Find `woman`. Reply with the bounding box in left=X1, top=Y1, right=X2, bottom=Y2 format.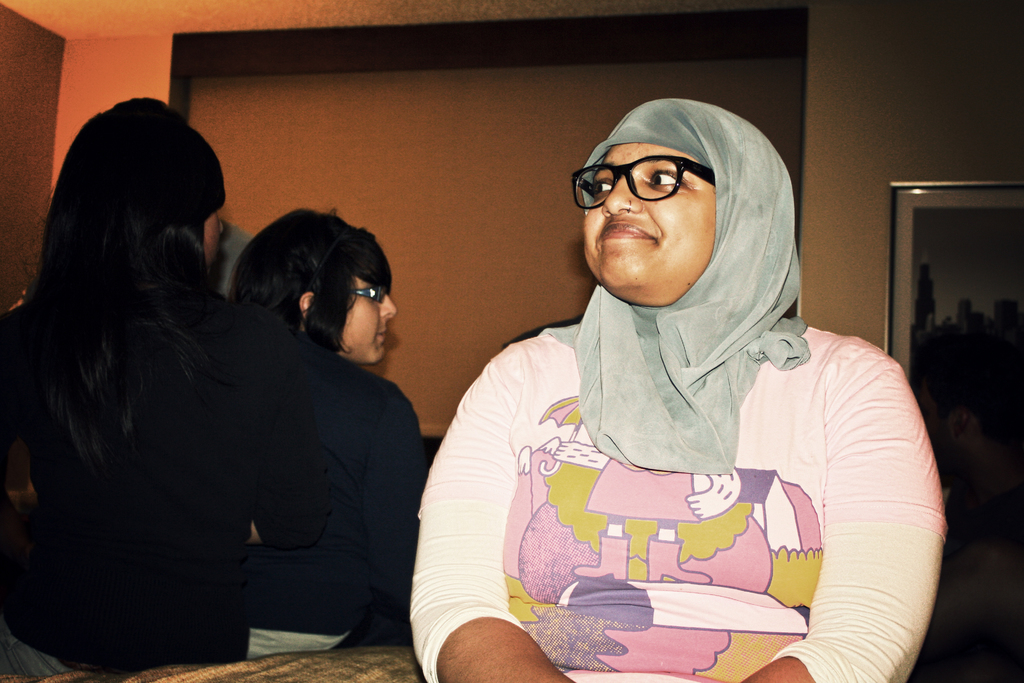
left=0, top=97, right=432, bottom=681.
